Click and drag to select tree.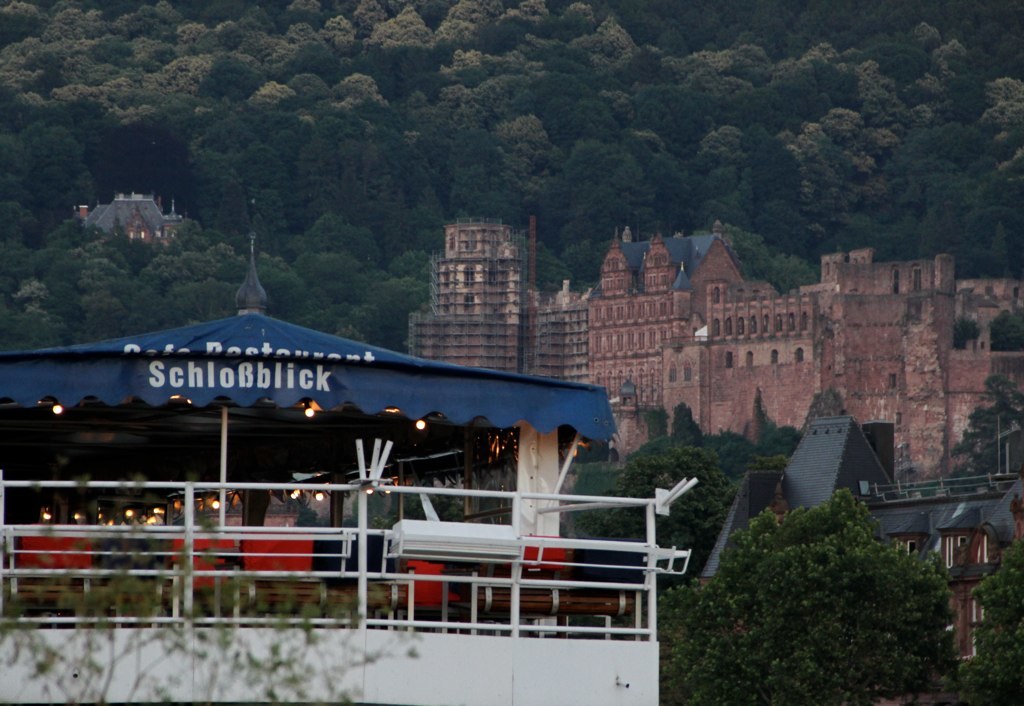
Selection: (x1=950, y1=356, x2=1023, y2=482).
